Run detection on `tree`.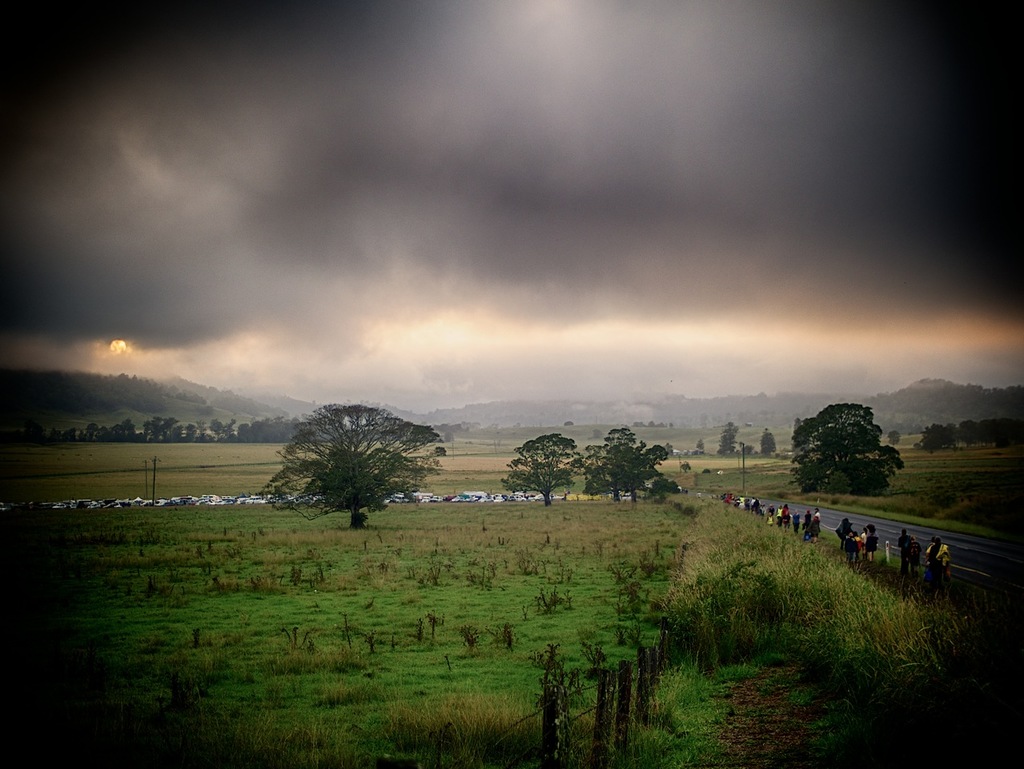
Result: (279, 399, 436, 541).
